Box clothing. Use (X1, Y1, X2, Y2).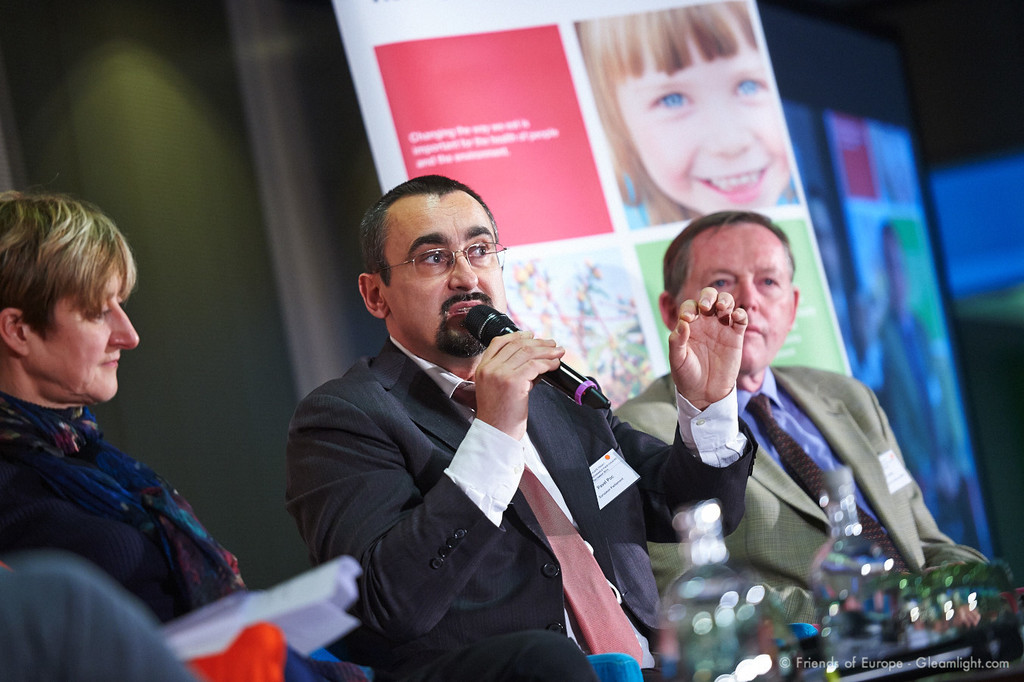
(278, 333, 759, 681).
